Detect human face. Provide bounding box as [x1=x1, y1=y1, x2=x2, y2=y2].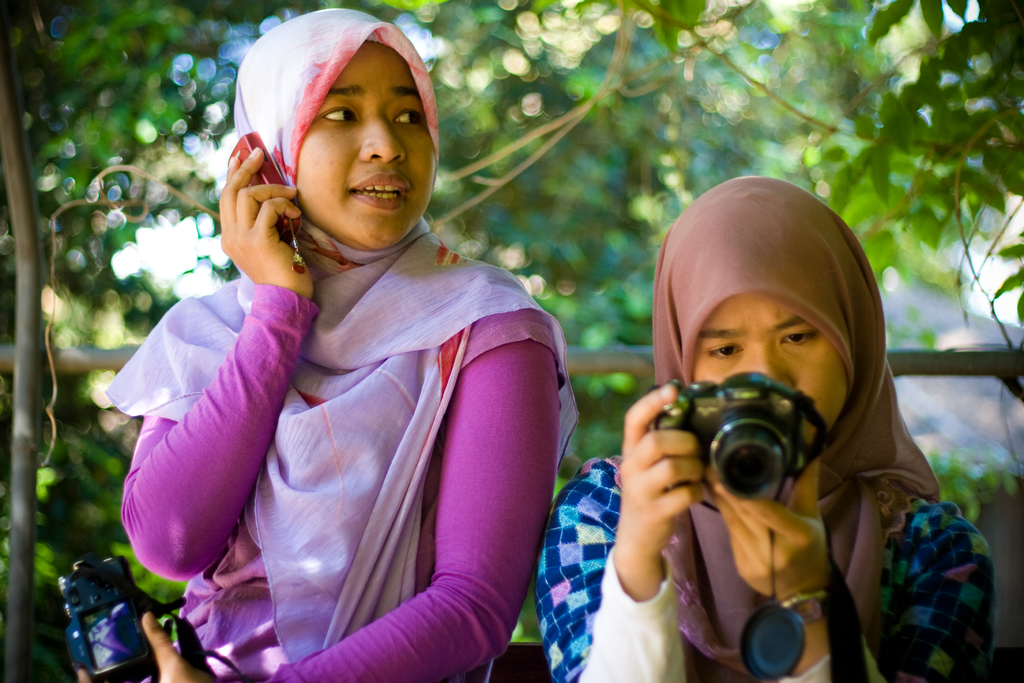
[x1=265, y1=59, x2=425, y2=261].
